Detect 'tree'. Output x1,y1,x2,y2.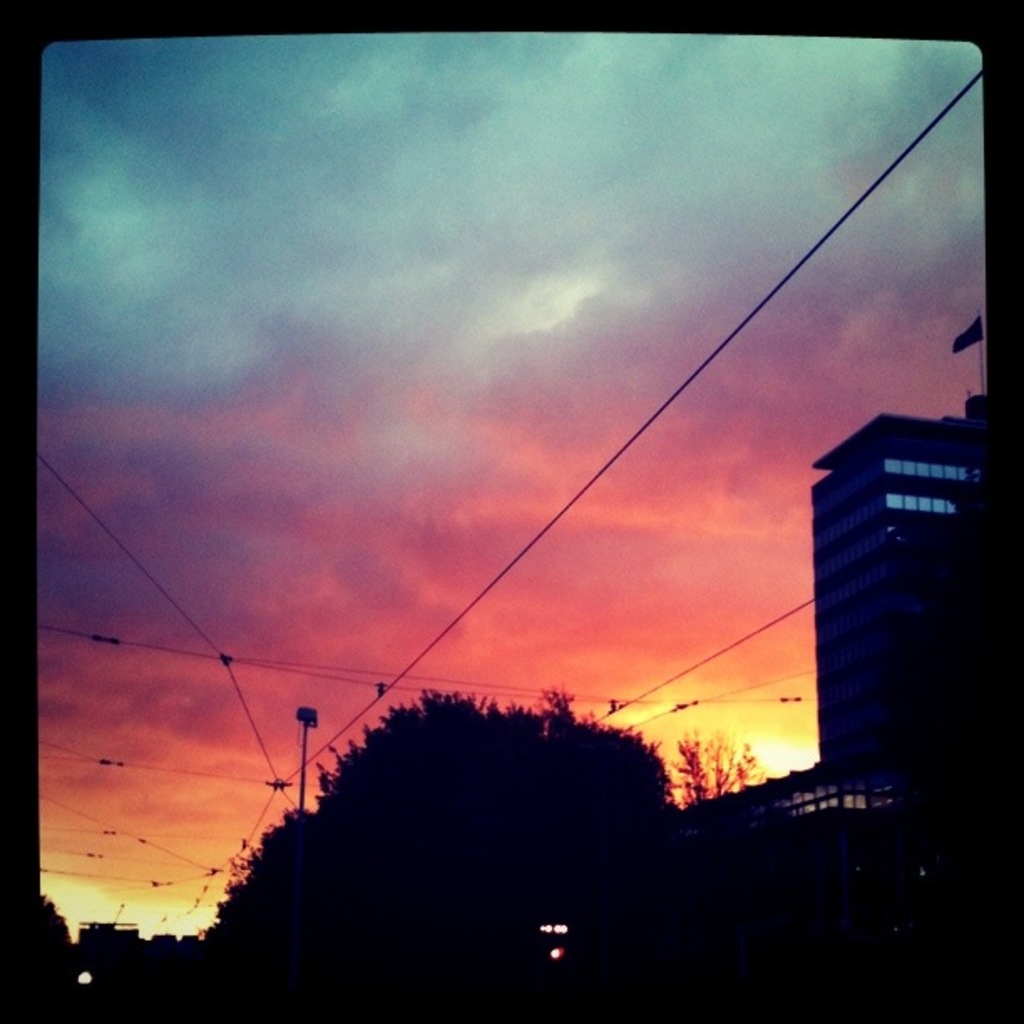
226,666,755,924.
